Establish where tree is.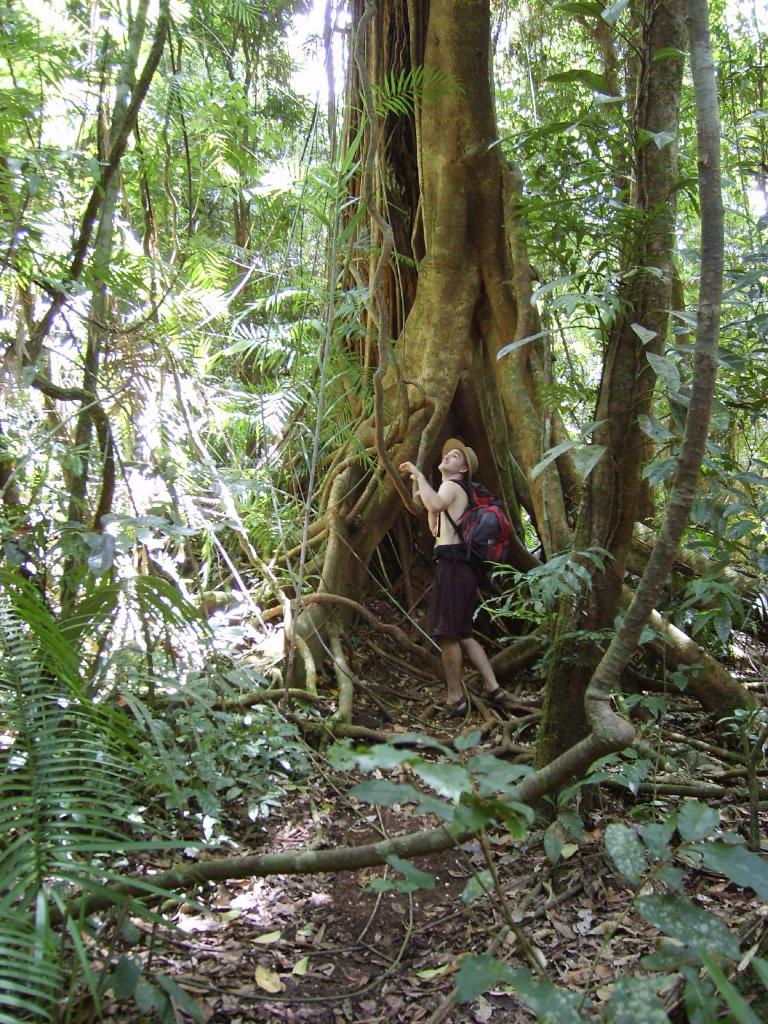
Established at 404:10:731:672.
